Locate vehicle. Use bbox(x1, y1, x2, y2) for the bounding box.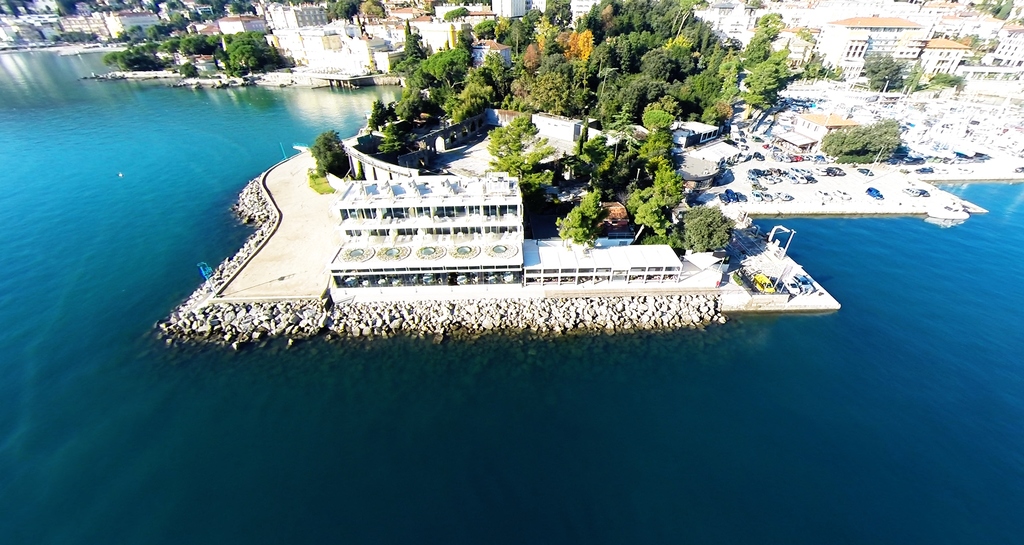
bbox(796, 275, 817, 294).
